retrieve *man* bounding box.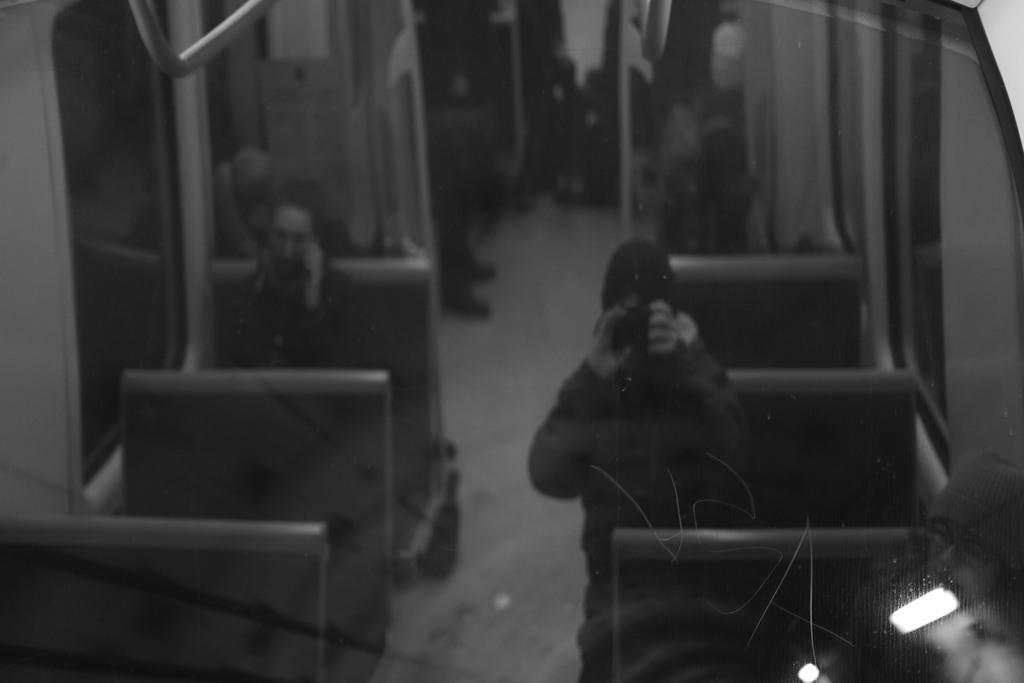
Bounding box: {"x1": 530, "y1": 236, "x2": 802, "y2": 600}.
